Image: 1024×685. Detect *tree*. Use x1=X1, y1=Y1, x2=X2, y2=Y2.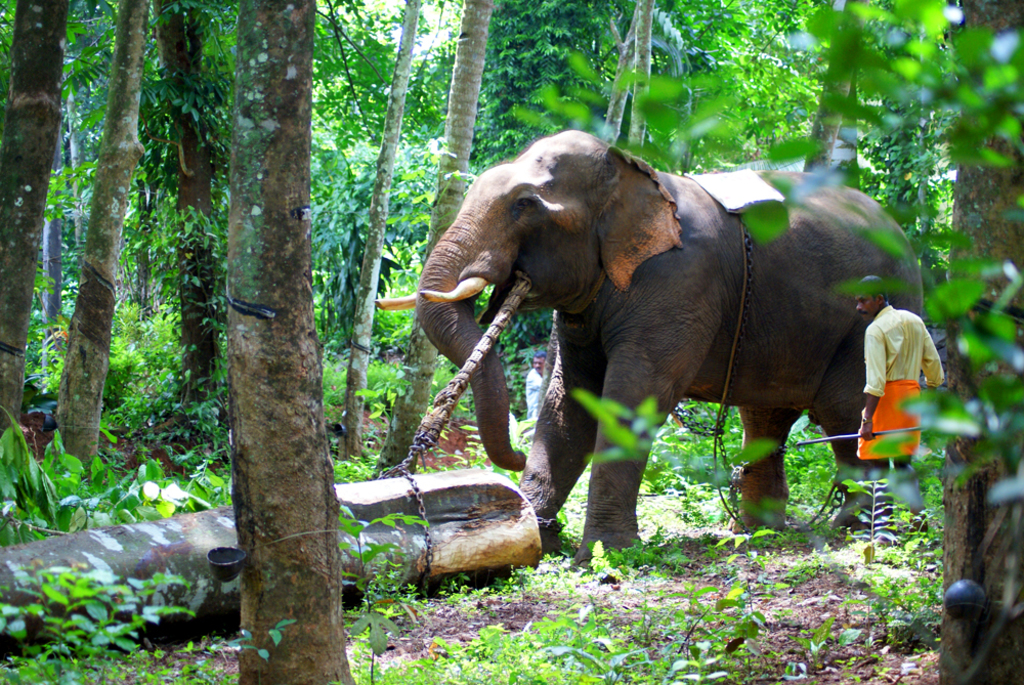
x1=375, y1=0, x2=498, y2=472.
